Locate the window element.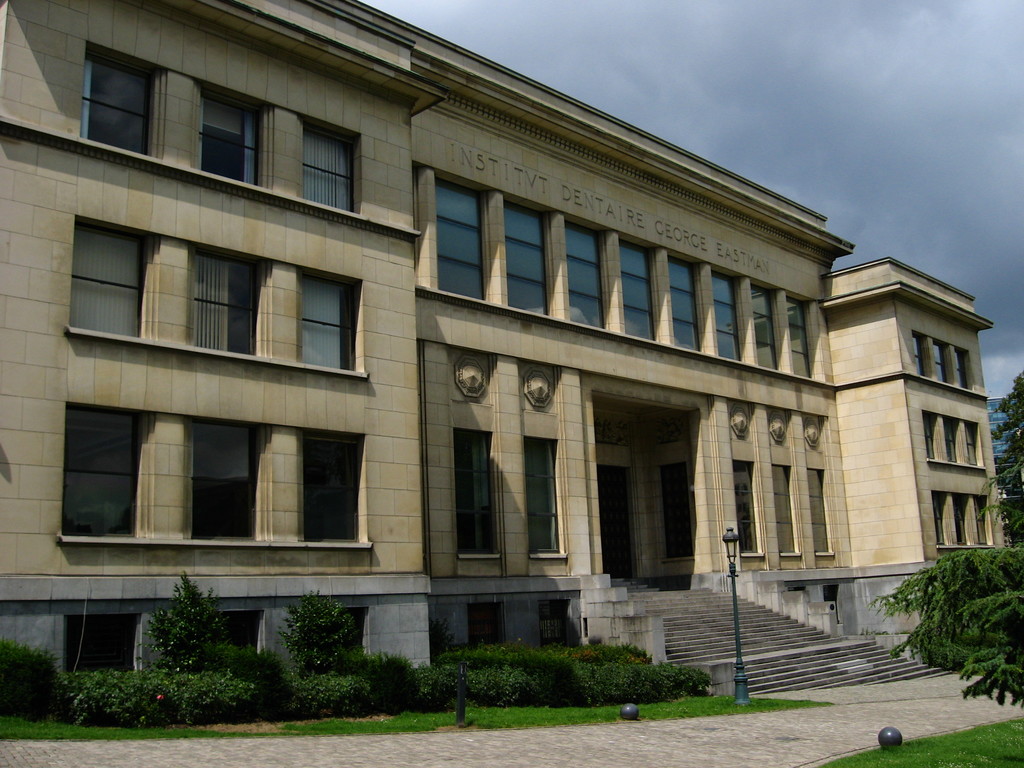
Element bbox: <region>56, 379, 175, 559</region>.
